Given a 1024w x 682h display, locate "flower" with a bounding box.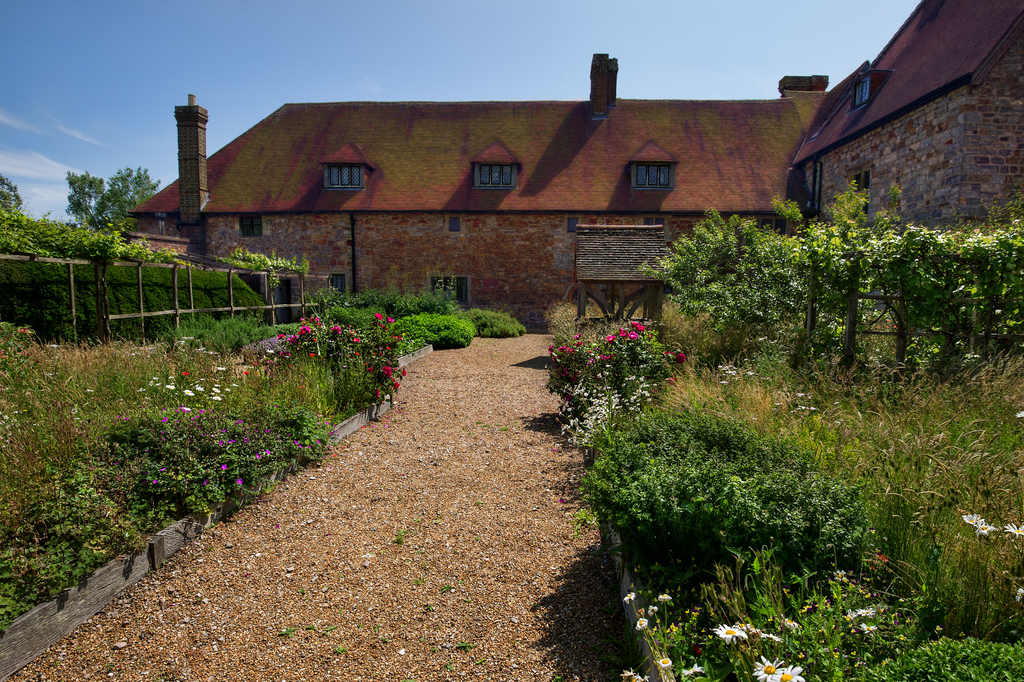
Located: bbox=[215, 364, 225, 371].
